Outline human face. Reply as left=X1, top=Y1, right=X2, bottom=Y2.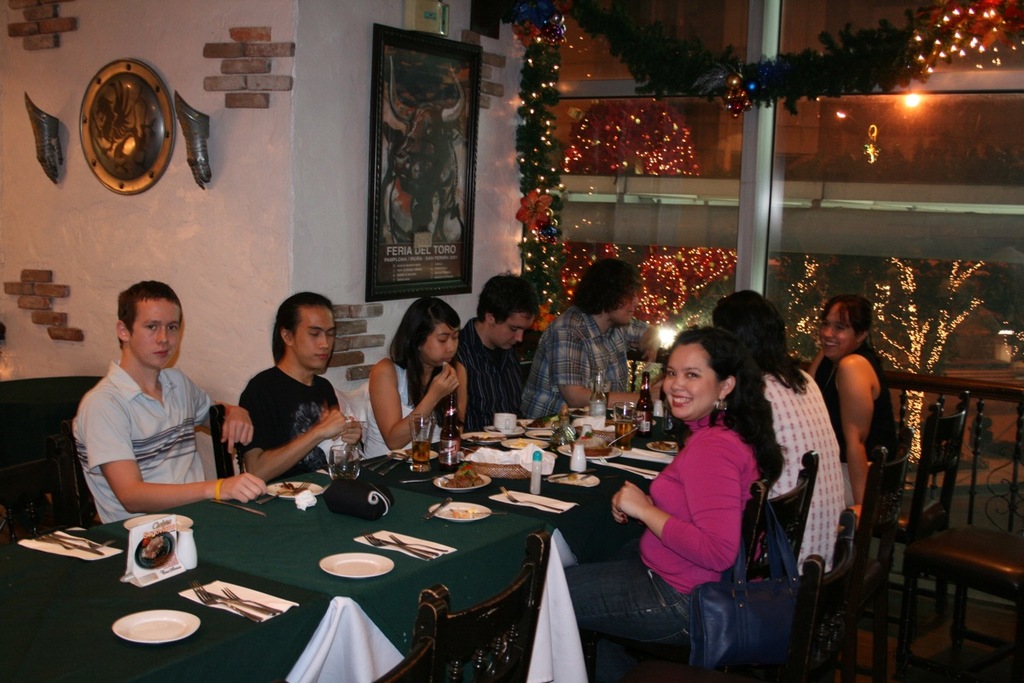
left=131, top=303, right=182, bottom=368.
